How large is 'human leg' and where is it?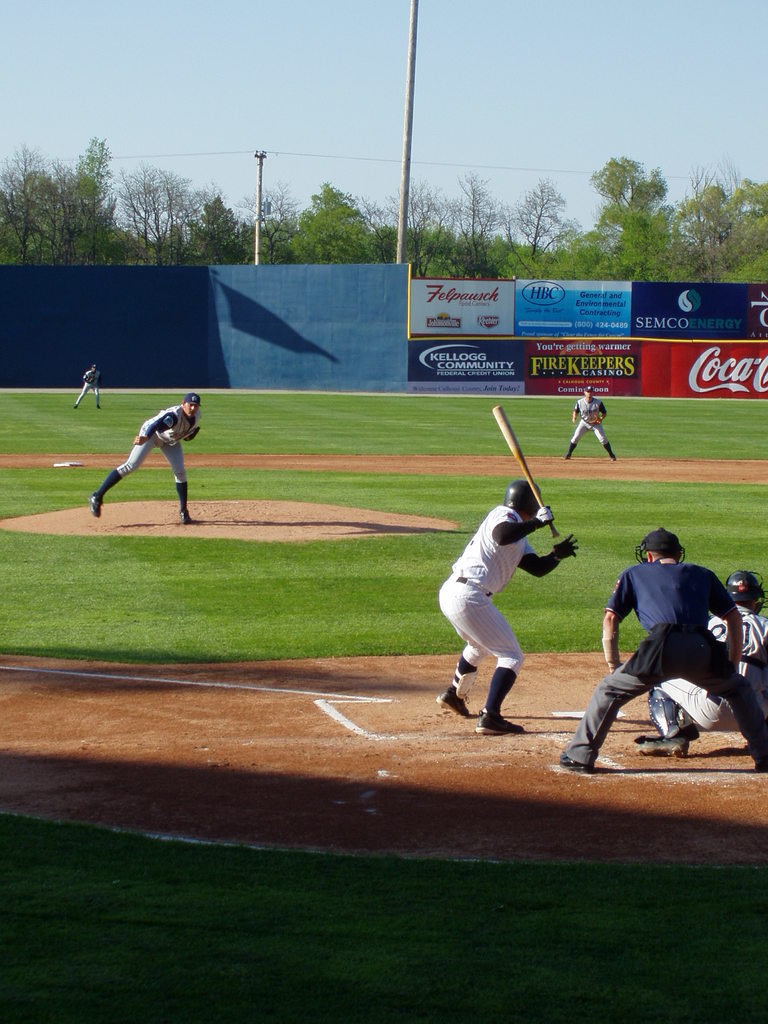
Bounding box: 566, 634, 689, 755.
